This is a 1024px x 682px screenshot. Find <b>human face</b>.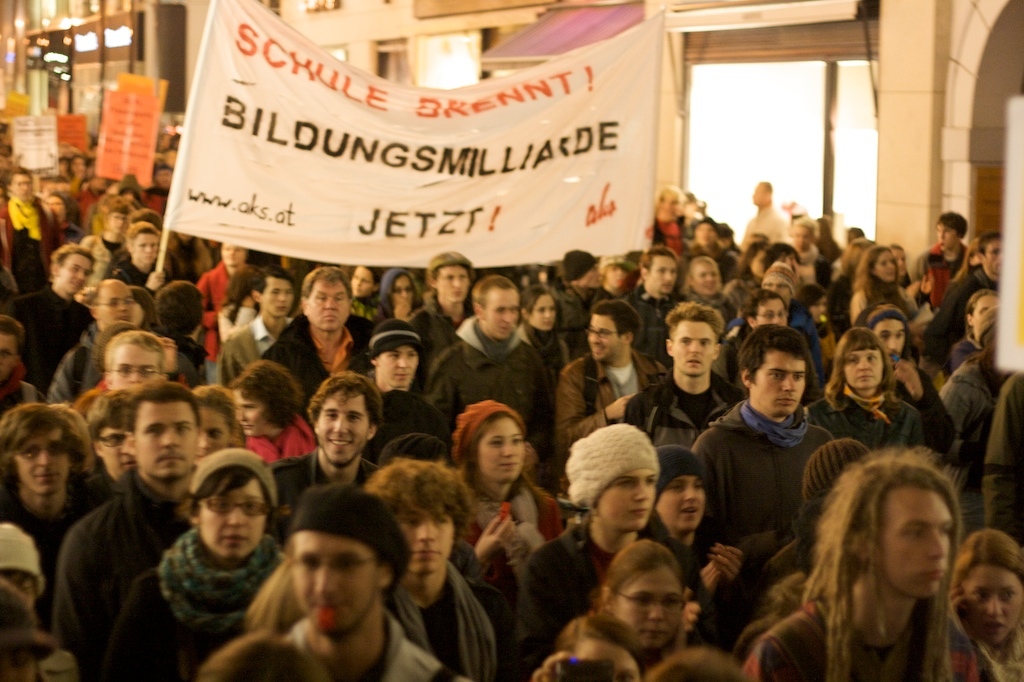
Bounding box: 696,225,721,251.
